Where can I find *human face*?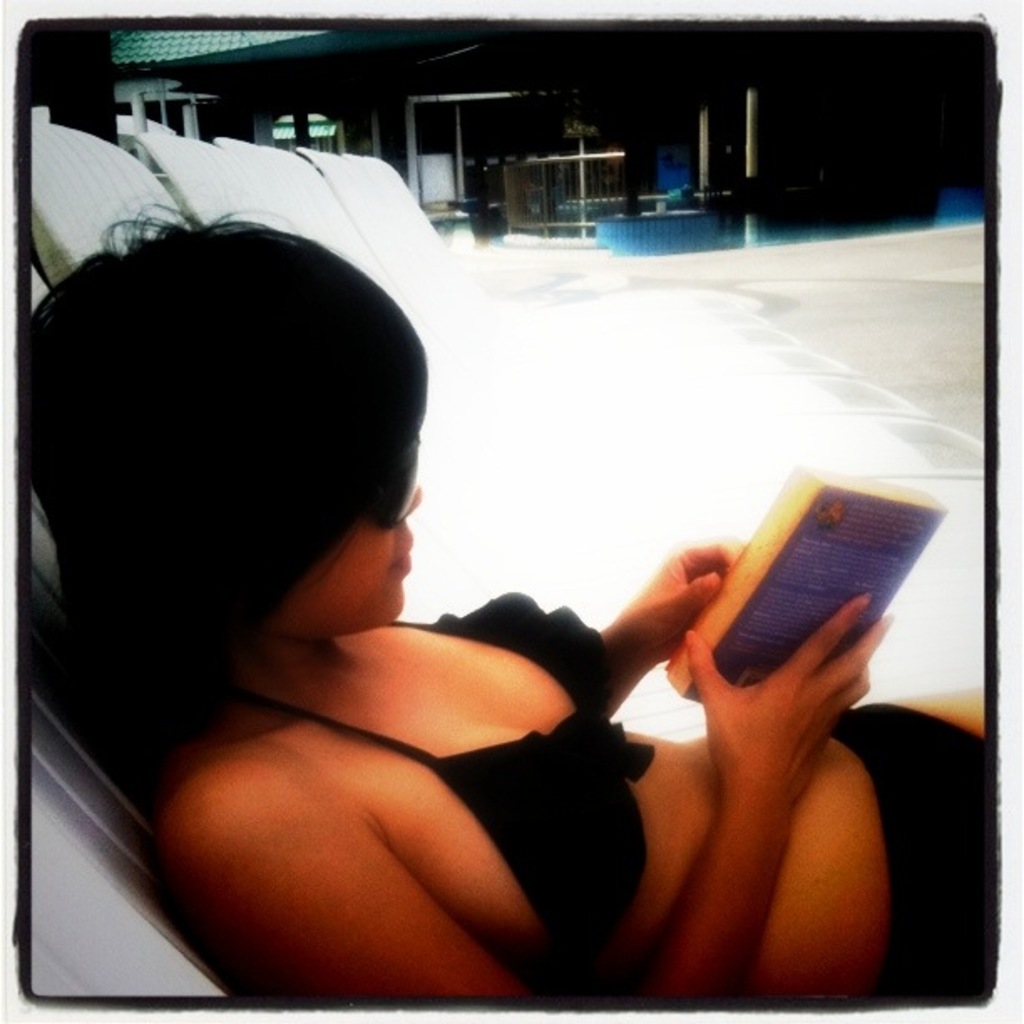
You can find it at crop(281, 480, 425, 624).
